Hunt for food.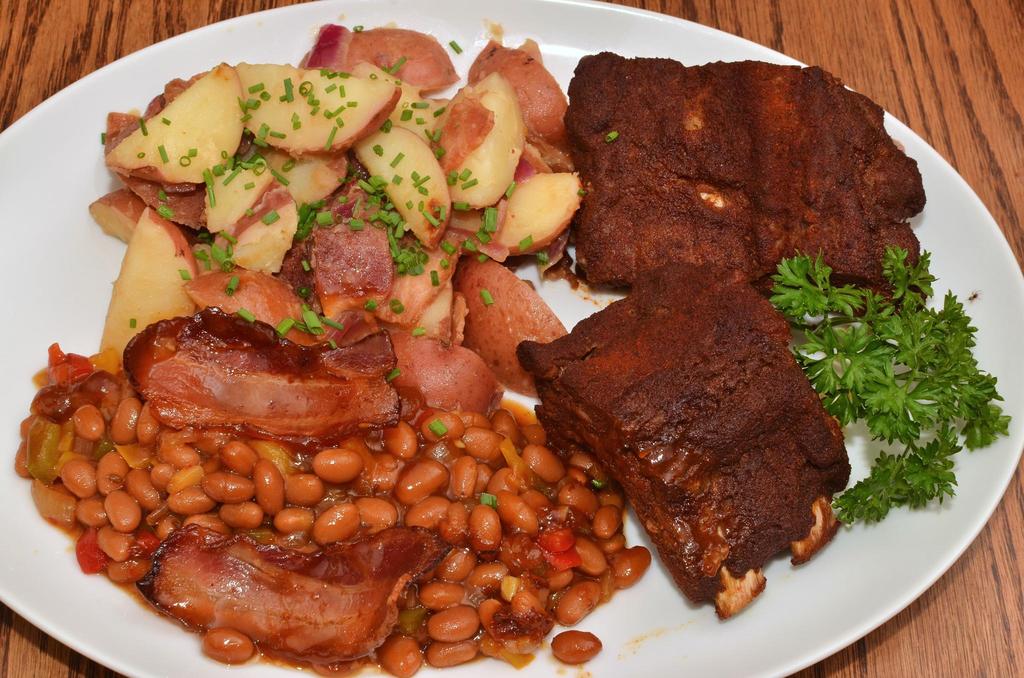
Hunted down at rect(534, 246, 861, 581).
